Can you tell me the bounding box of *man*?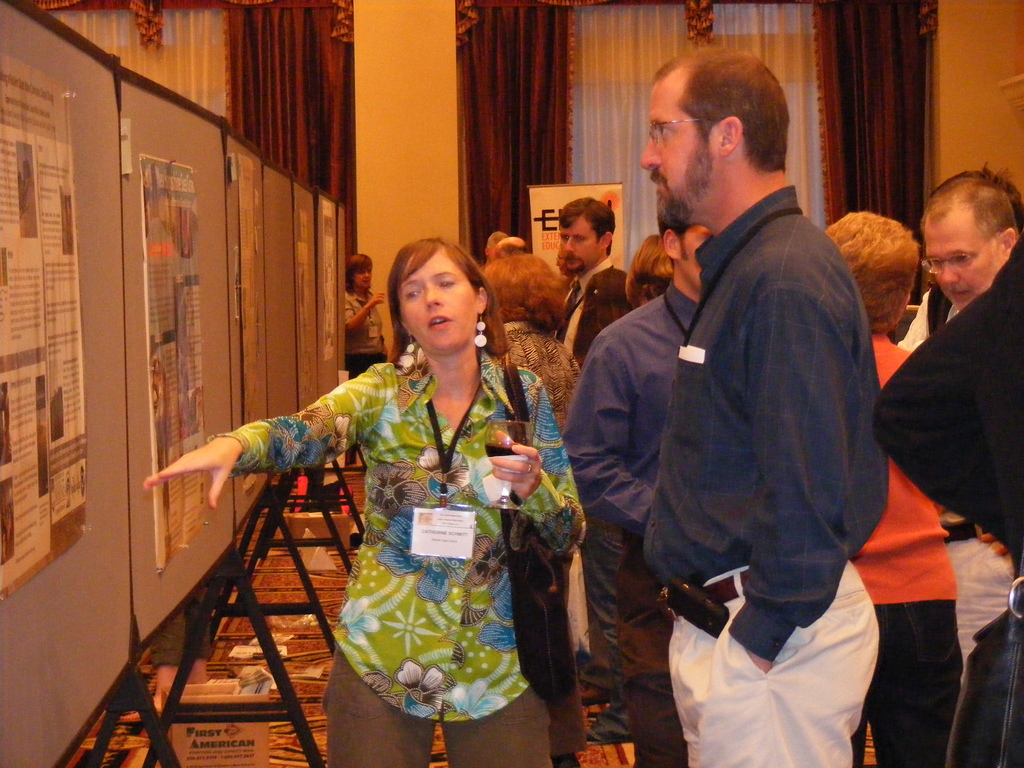
box(567, 190, 711, 767).
